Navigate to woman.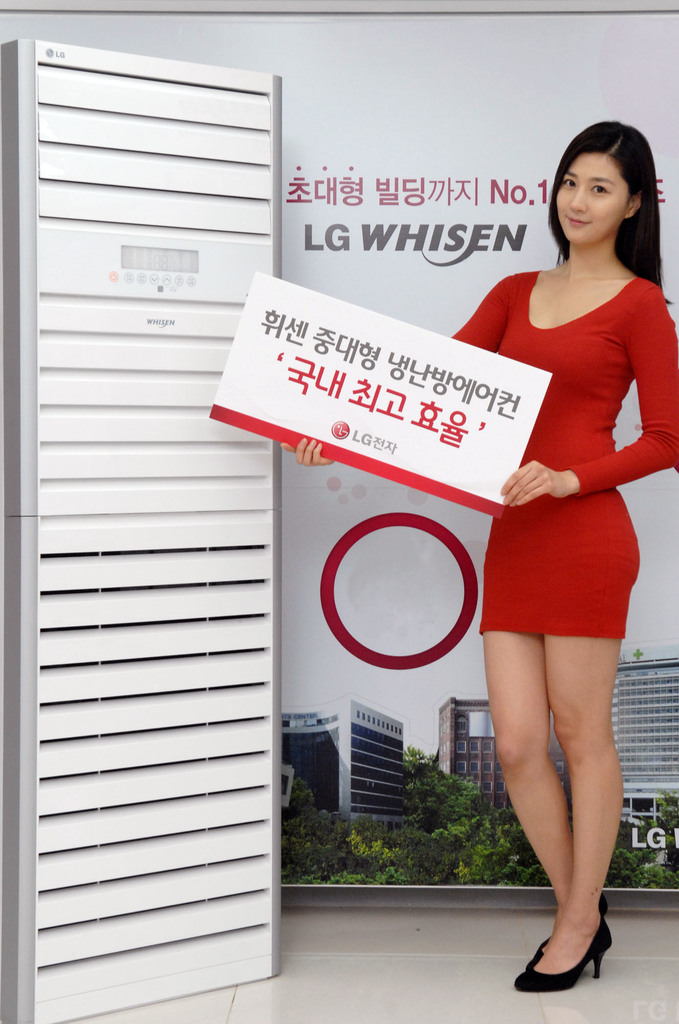
Navigation target: (263,104,678,1002).
